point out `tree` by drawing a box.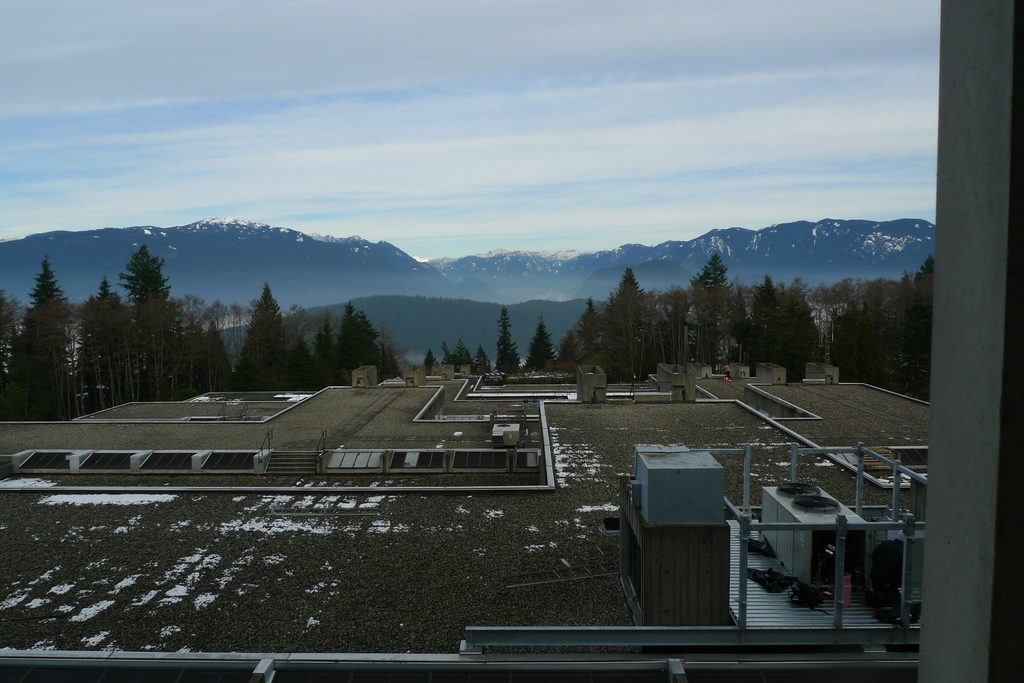
bbox=[82, 269, 131, 393].
